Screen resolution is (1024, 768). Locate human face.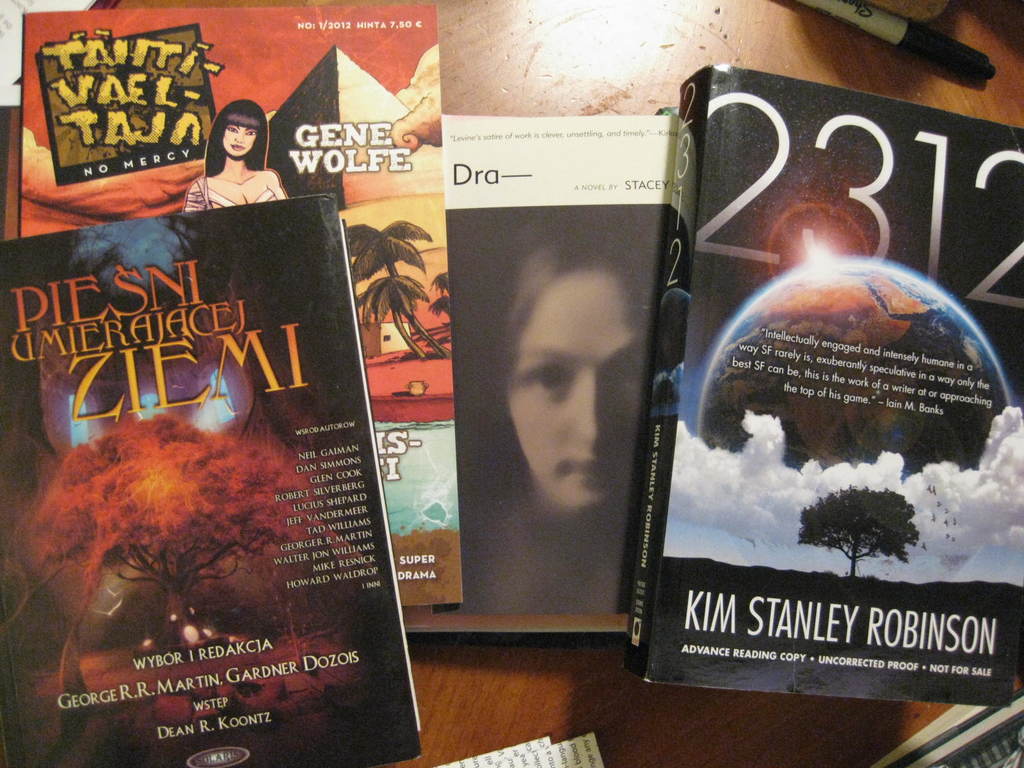
[left=225, top=122, right=265, bottom=161].
